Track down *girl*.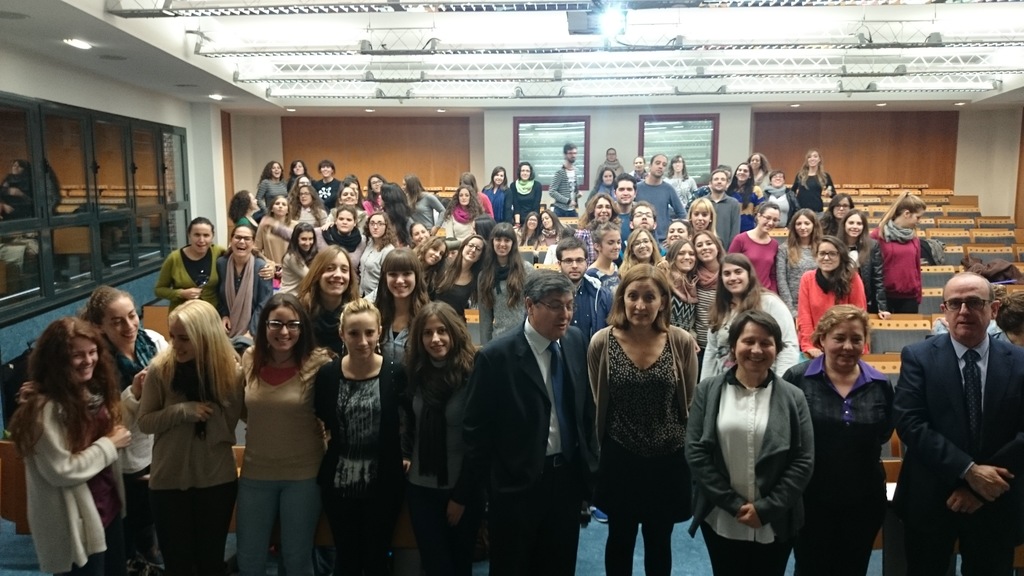
Tracked to (left=321, top=204, right=366, bottom=294).
